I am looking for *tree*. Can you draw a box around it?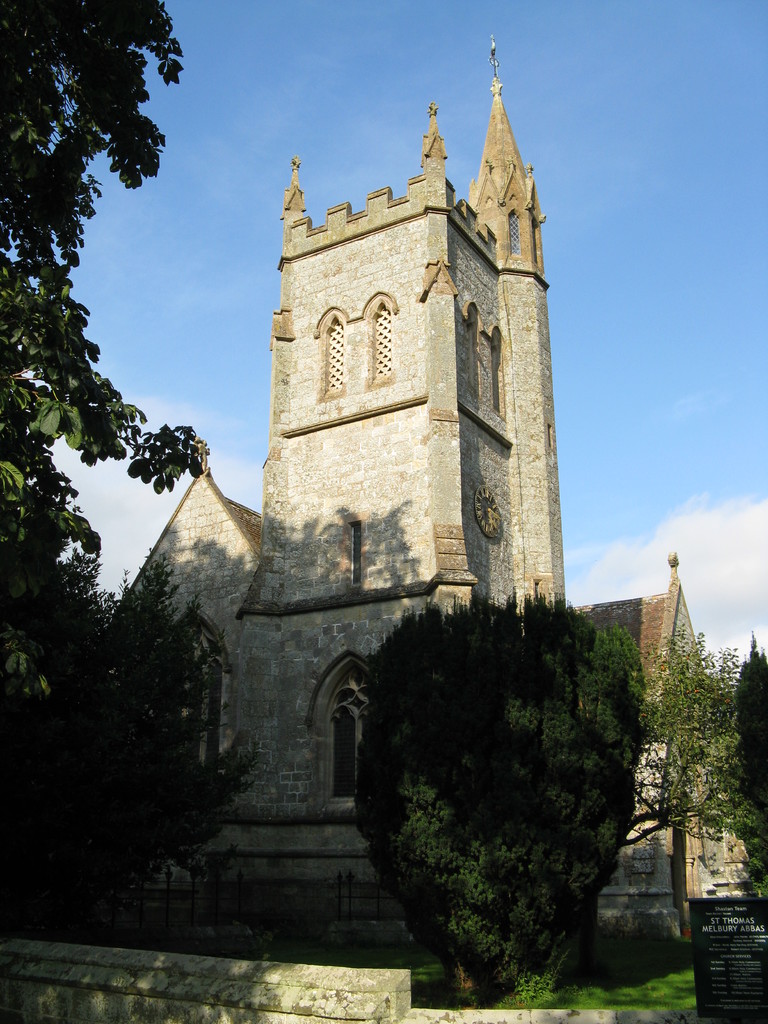
Sure, the bounding box is detection(722, 650, 767, 897).
